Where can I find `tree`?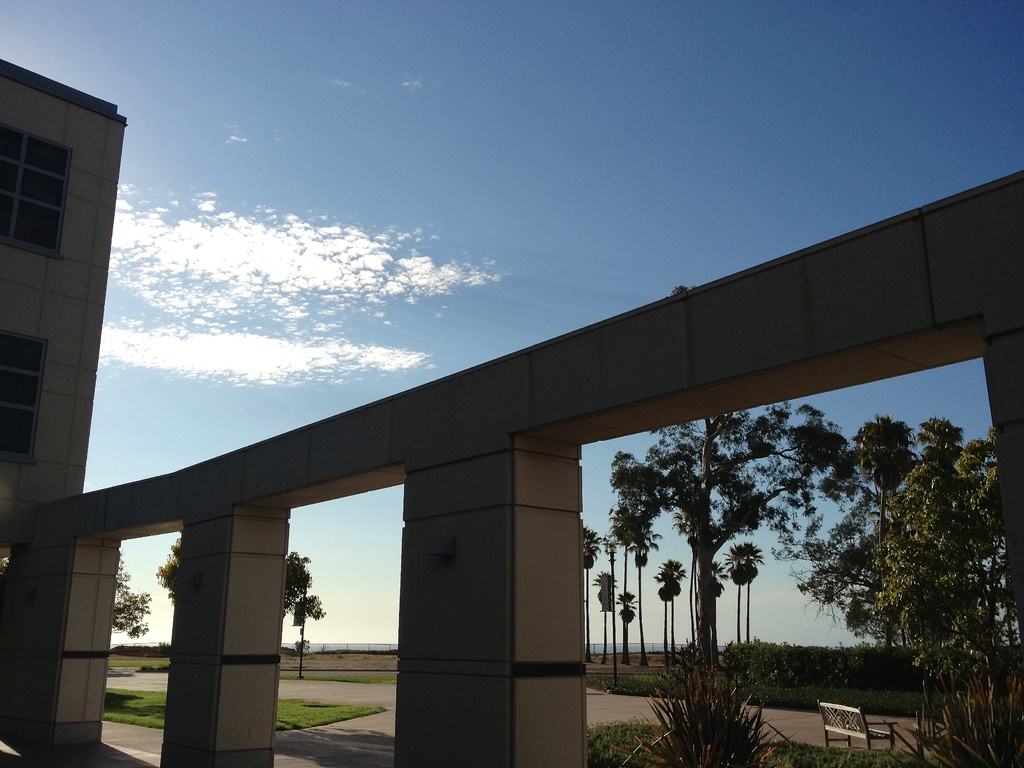
You can find it at left=707, top=555, right=731, bottom=649.
